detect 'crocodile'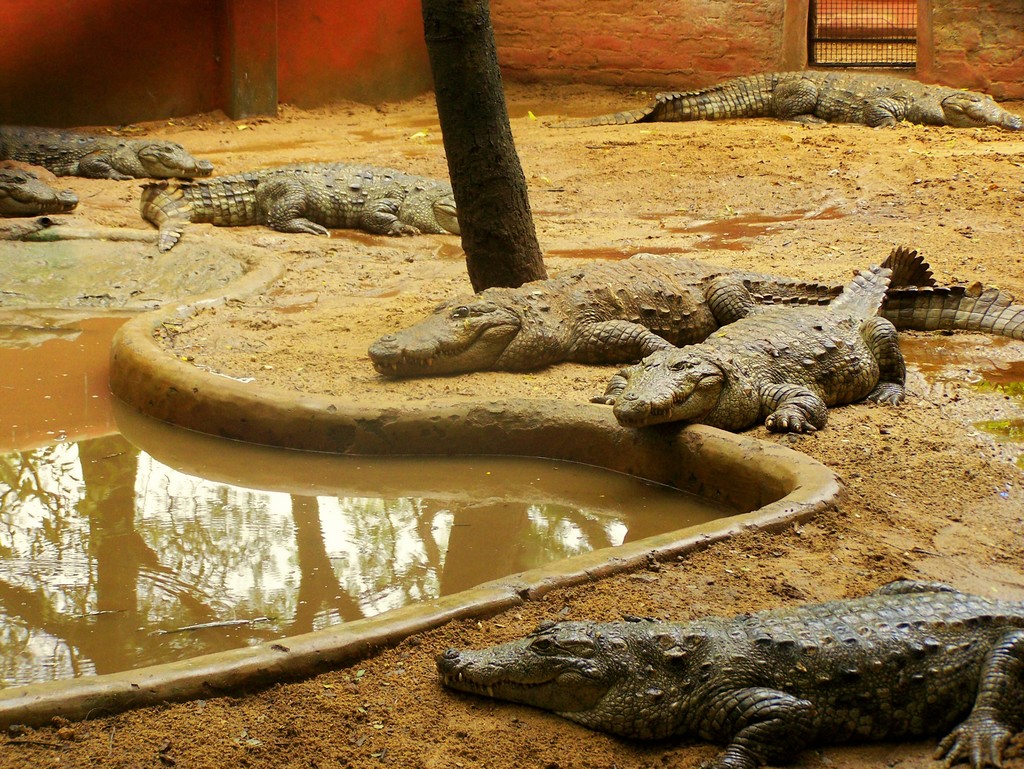
[left=0, top=169, right=75, bottom=218]
